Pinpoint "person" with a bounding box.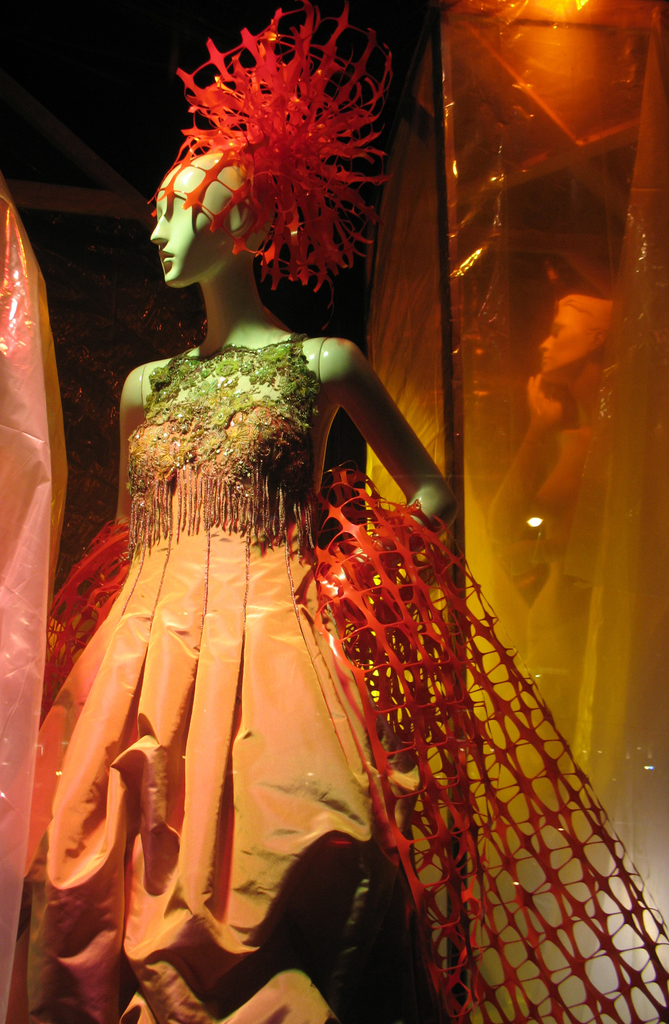
(0,138,468,1023).
